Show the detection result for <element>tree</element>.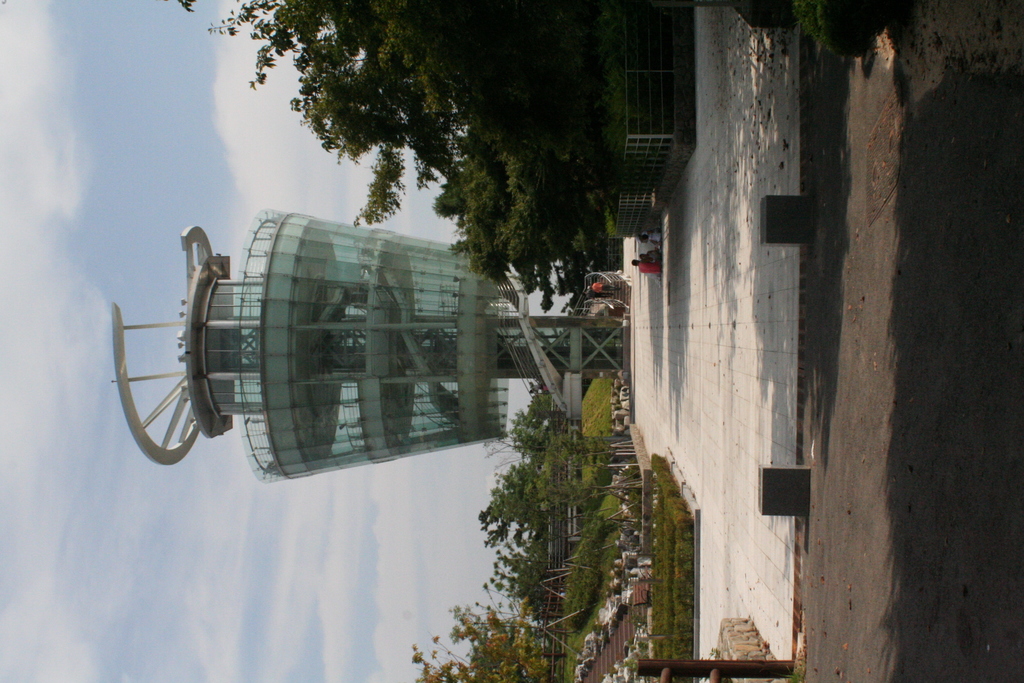
[x1=410, y1=598, x2=550, y2=682].
